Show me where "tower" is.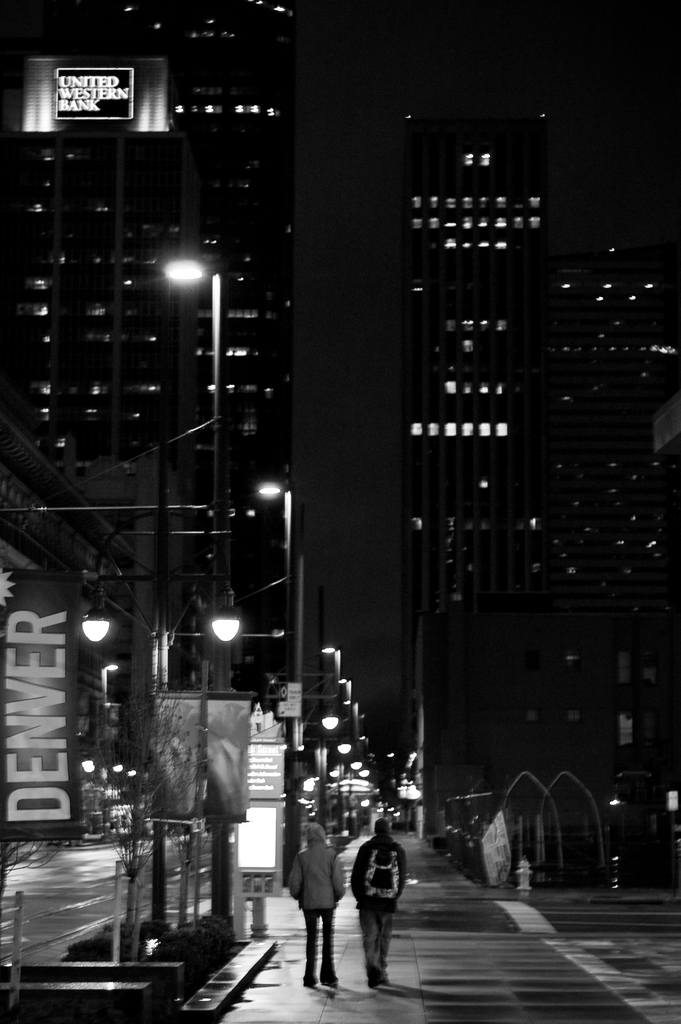
"tower" is at (9,0,311,780).
